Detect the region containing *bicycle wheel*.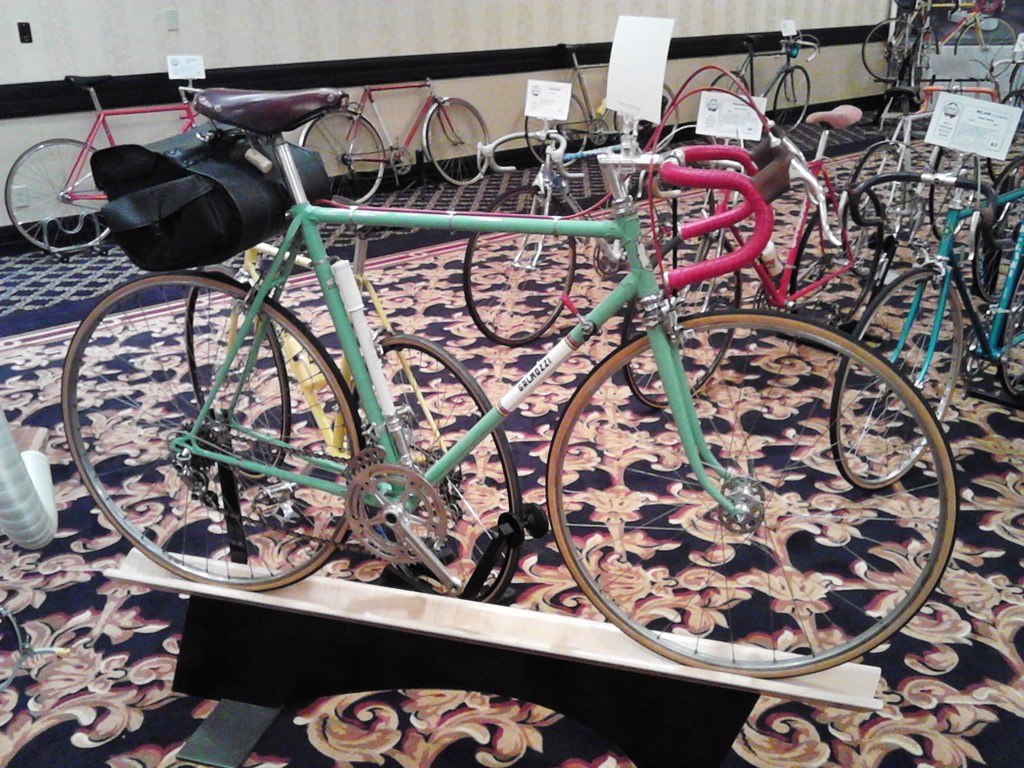
60 273 372 602.
